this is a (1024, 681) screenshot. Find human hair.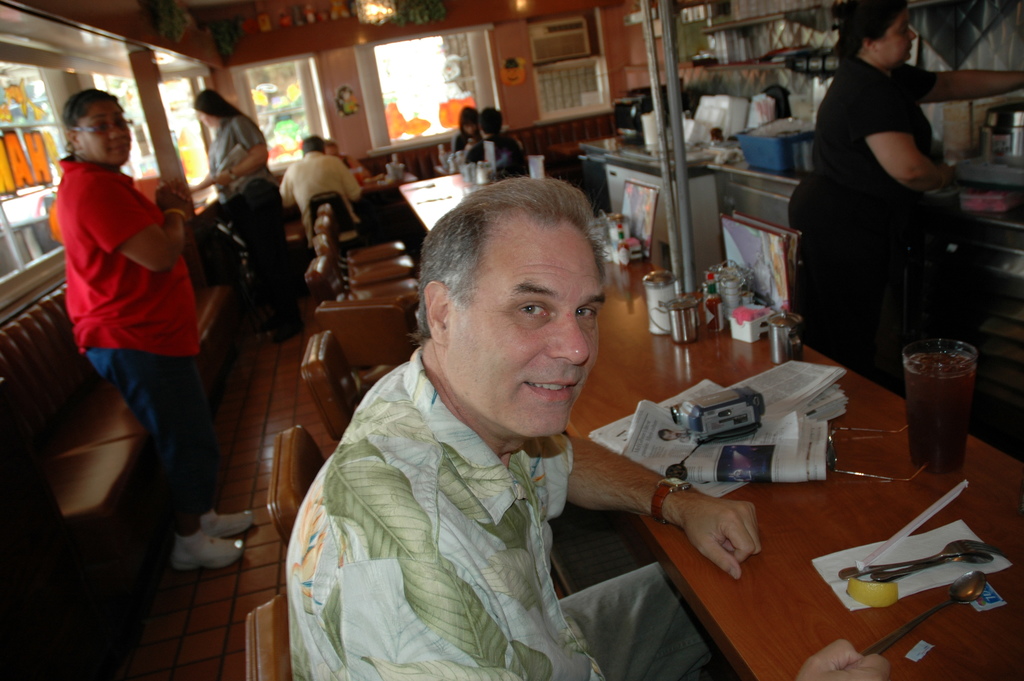
Bounding box: region(300, 135, 325, 156).
